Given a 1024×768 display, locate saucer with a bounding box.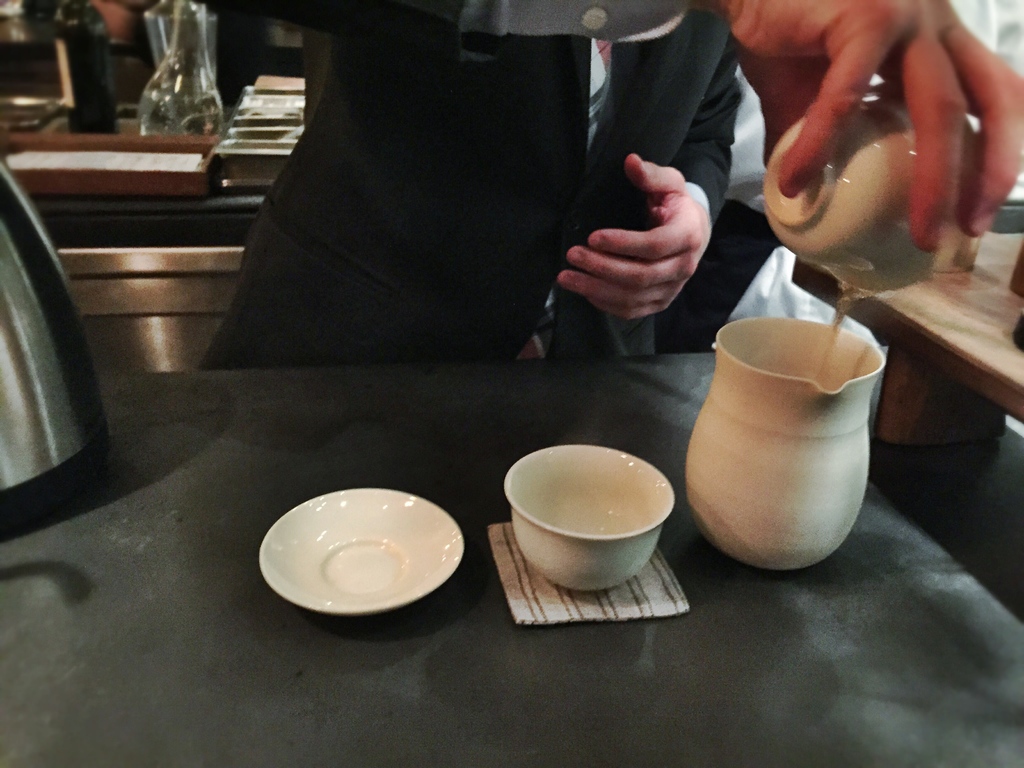
Located: x1=259 y1=483 x2=462 y2=616.
